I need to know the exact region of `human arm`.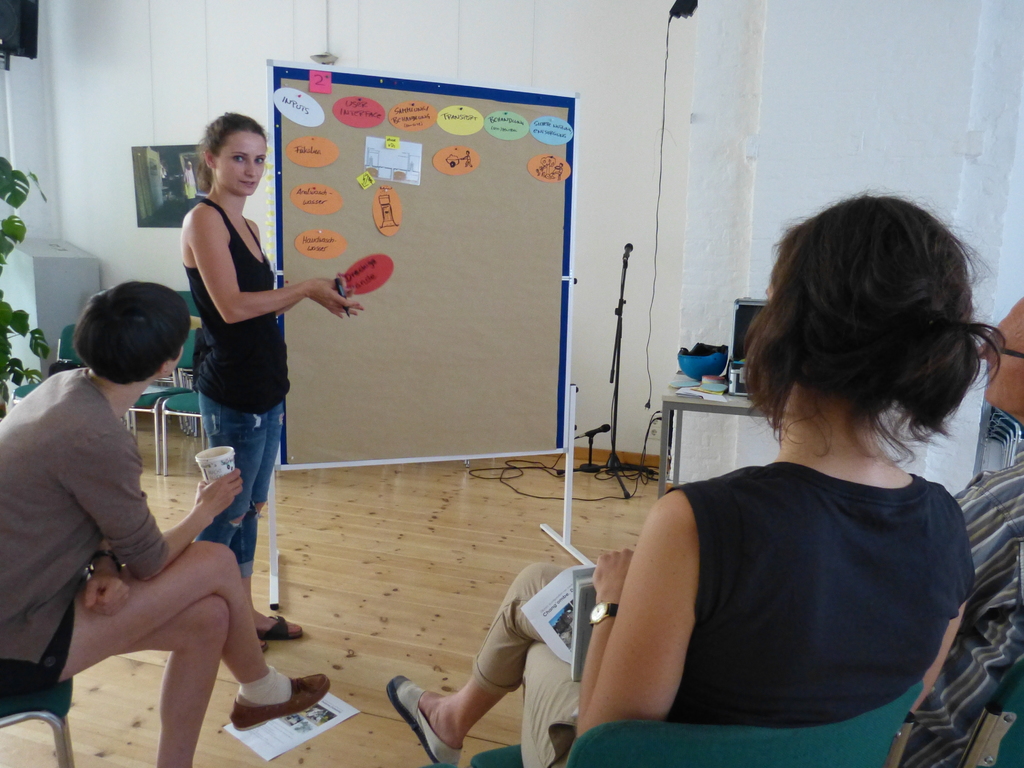
Region: left=81, top=536, right=138, bottom=625.
